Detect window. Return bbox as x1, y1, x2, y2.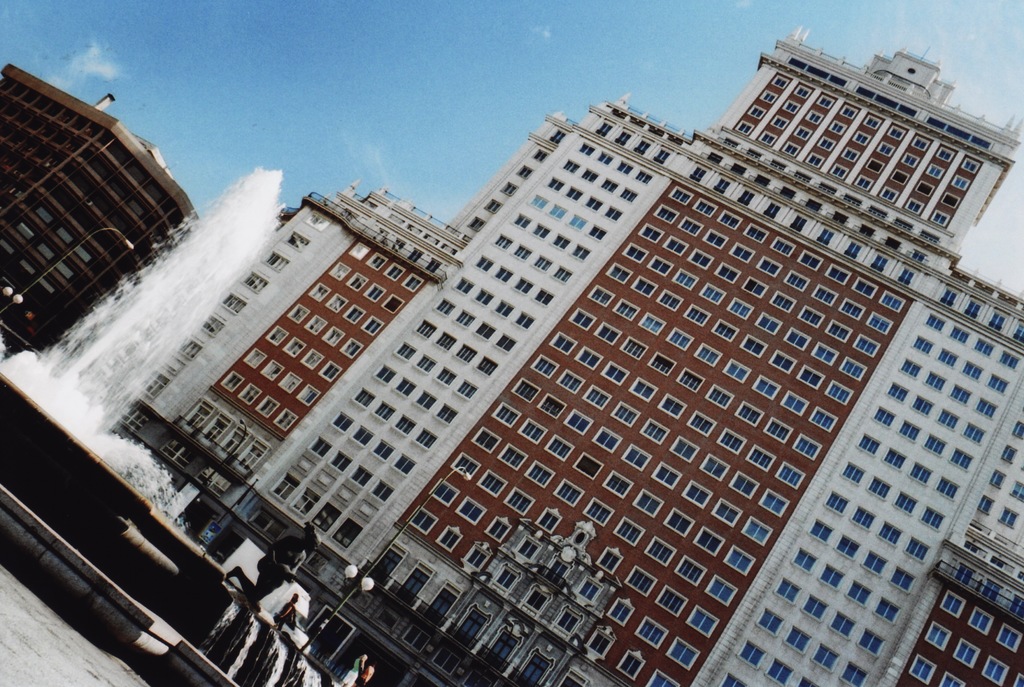
557, 368, 585, 393.
